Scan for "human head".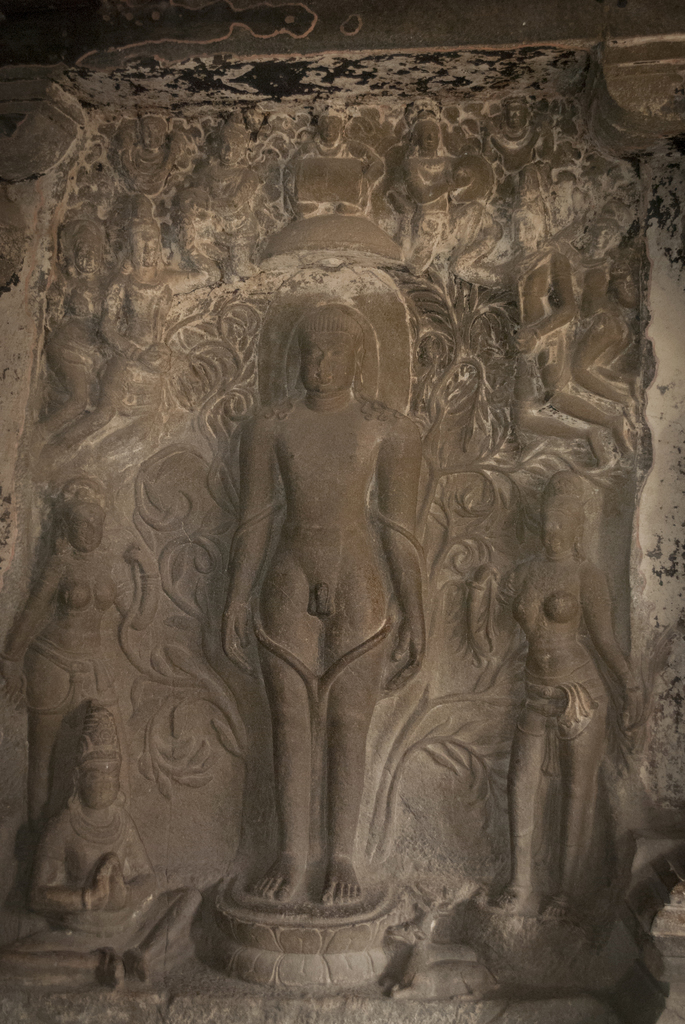
Scan result: {"left": 507, "top": 95, "right": 531, "bottom": 132}.
